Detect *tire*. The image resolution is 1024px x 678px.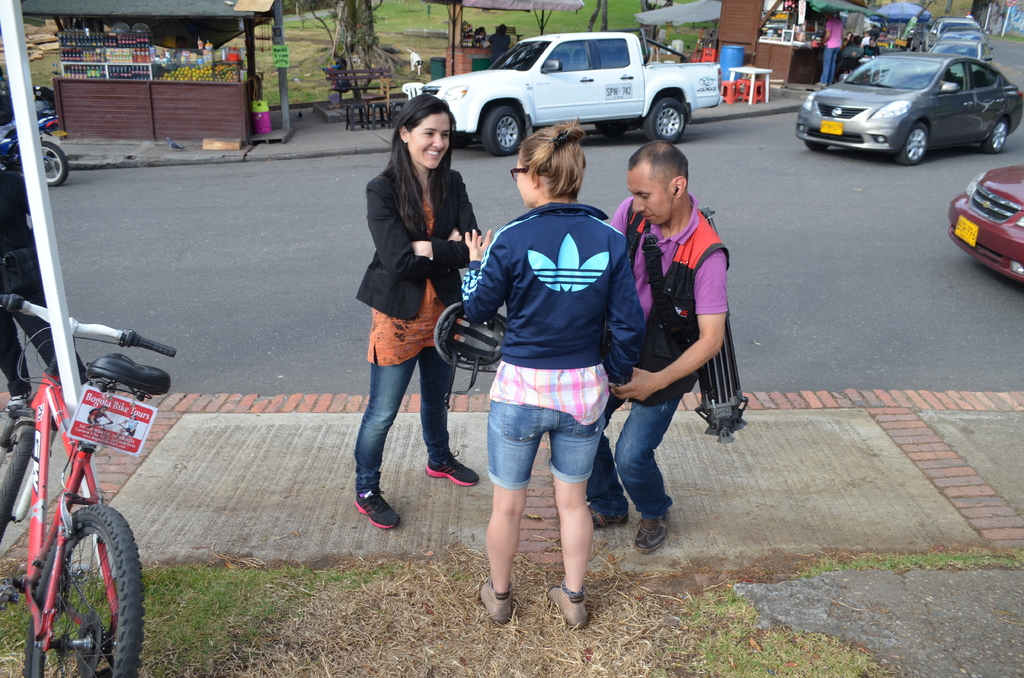
x1=37, y1=140, x2=68, y2=187.
